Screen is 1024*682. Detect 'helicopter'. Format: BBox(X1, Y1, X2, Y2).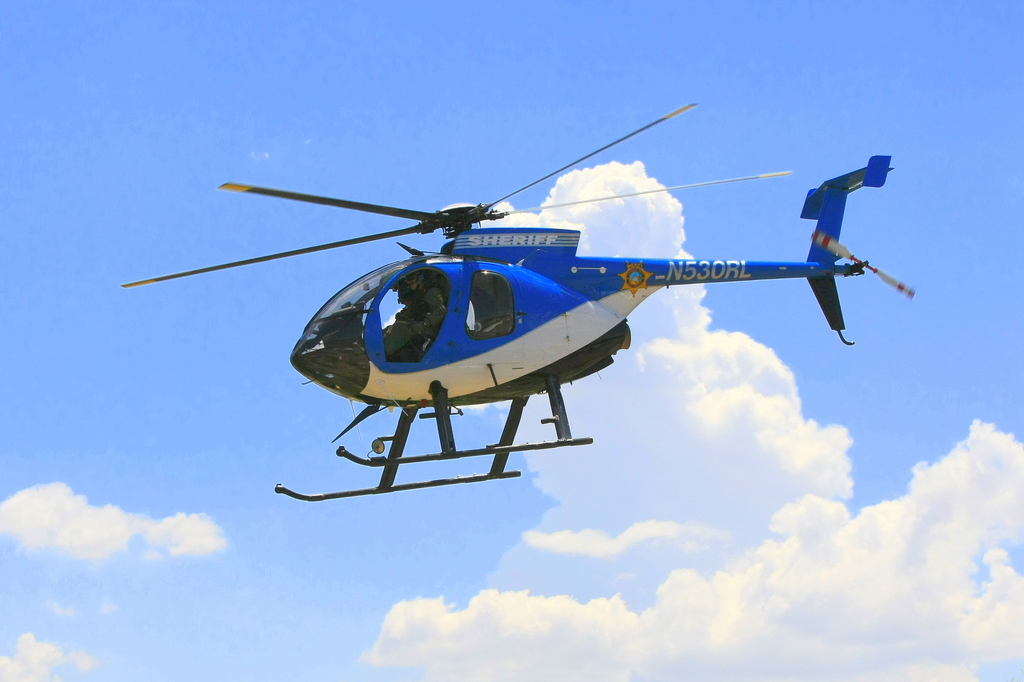
BBox(120, 102, 916, 501).
